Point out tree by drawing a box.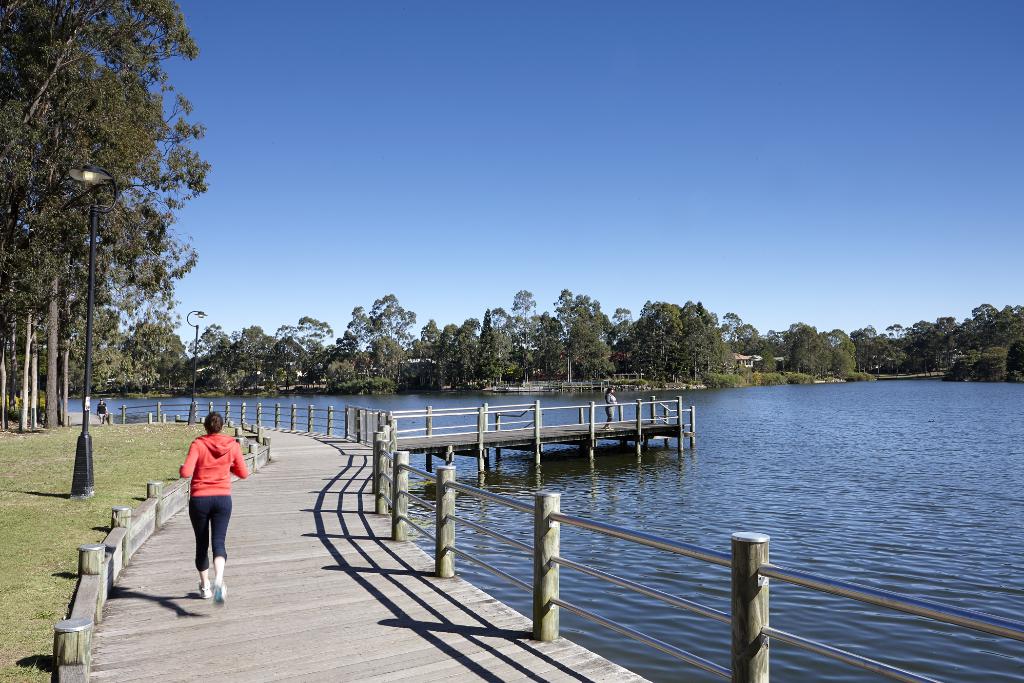
box=[49, 134, 224, 423].
